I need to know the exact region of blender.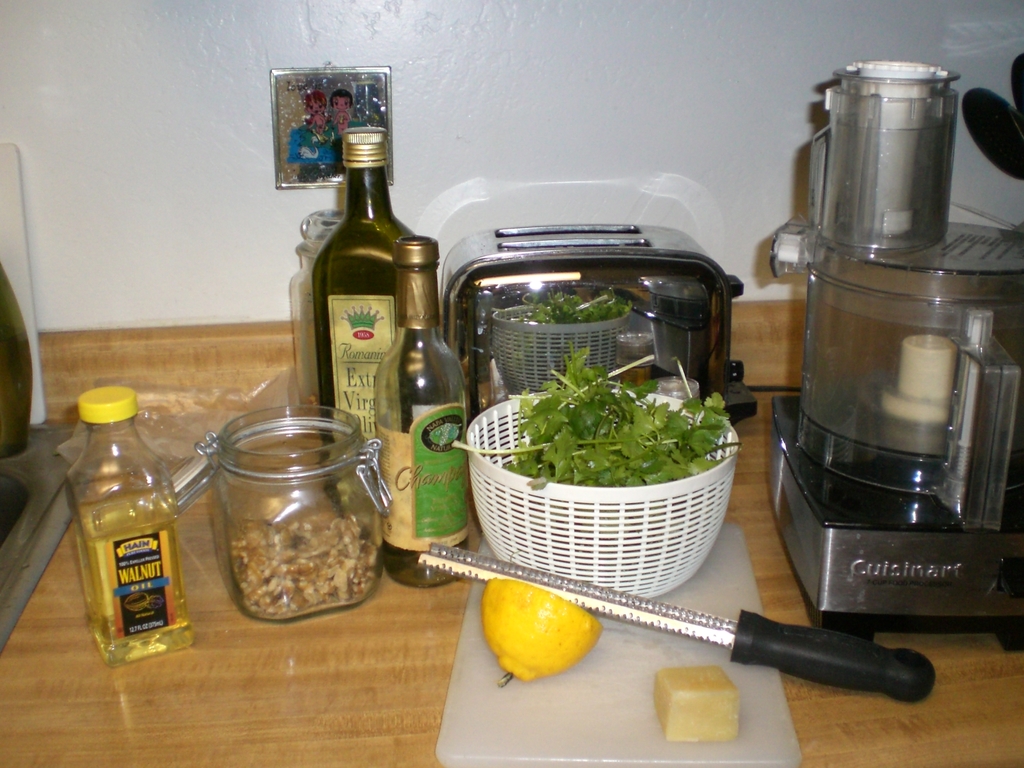
Region: box=[769, 72, 1023, 661].
